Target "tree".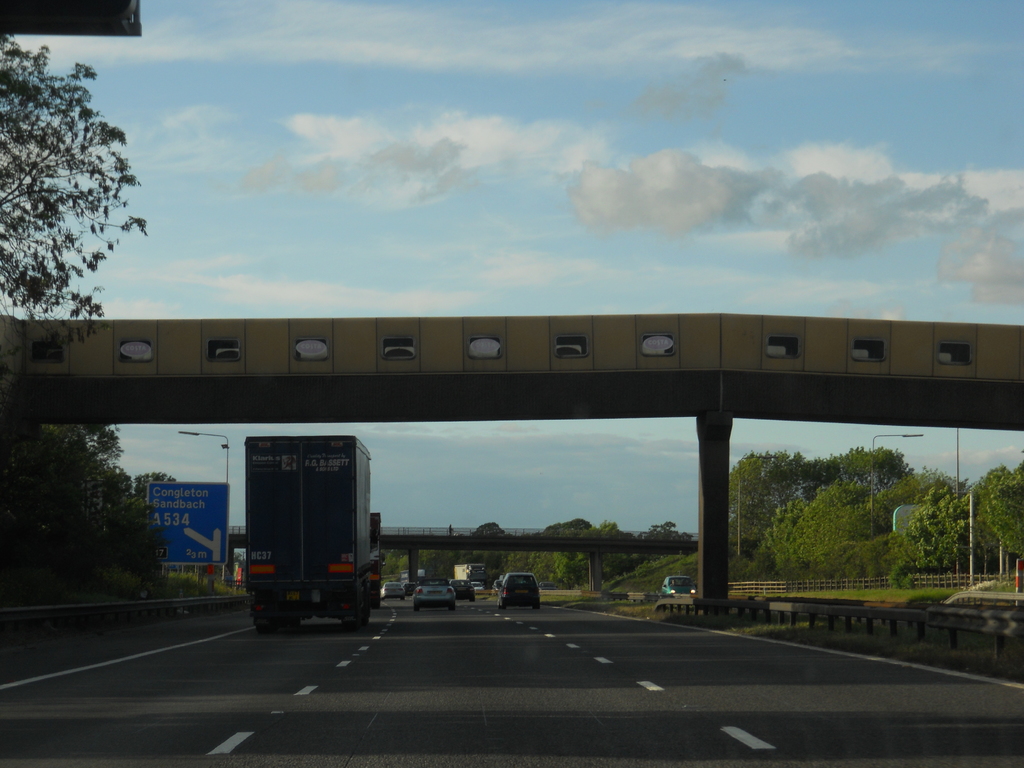
Target region: {"left": 594, "top": 520, "right": 619, "bottom": 534}.
